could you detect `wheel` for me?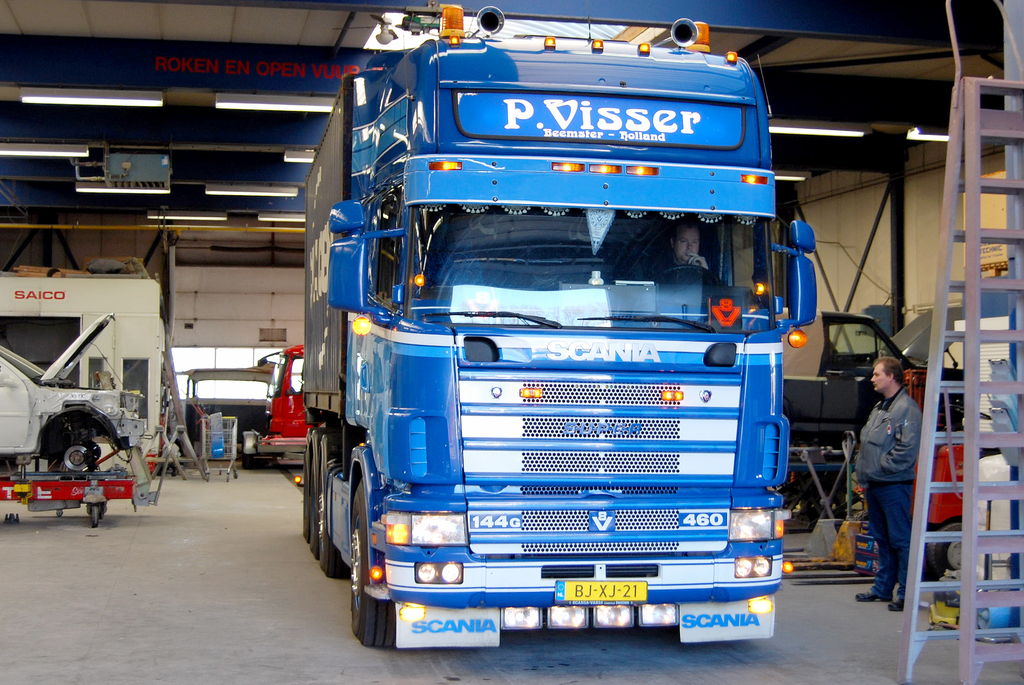
Detection result: detection(653, 263, 721, 285).
